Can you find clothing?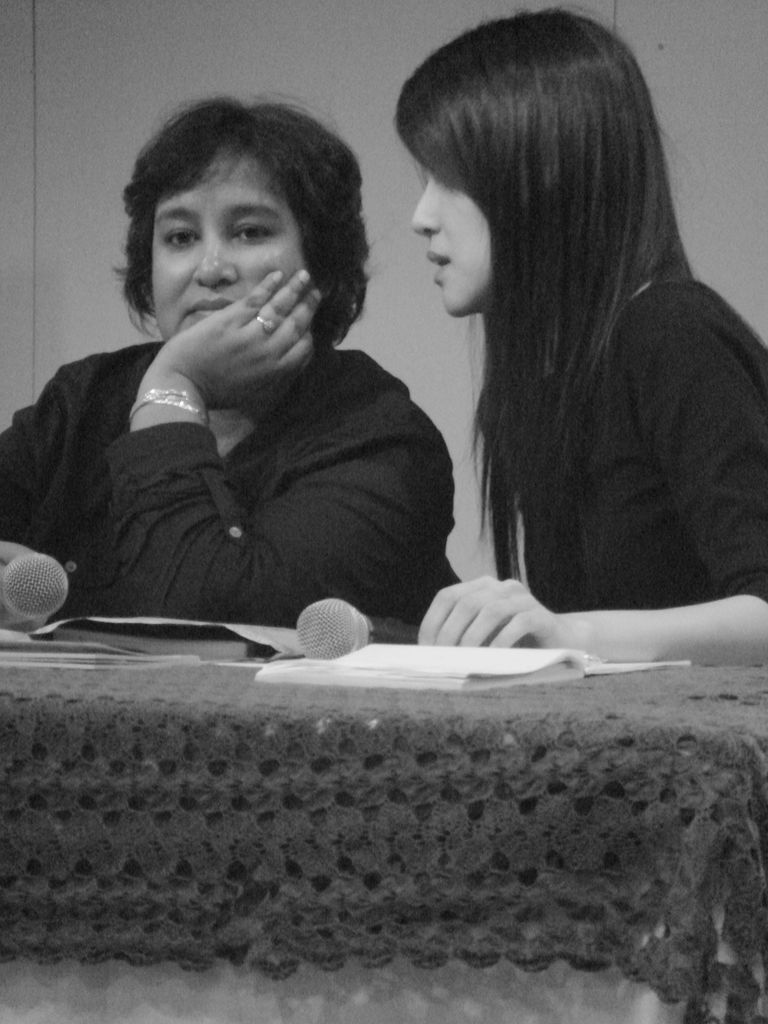
Yes, bounding box: pyautogui.locateOnScreen(28, 224, 469, 660).
